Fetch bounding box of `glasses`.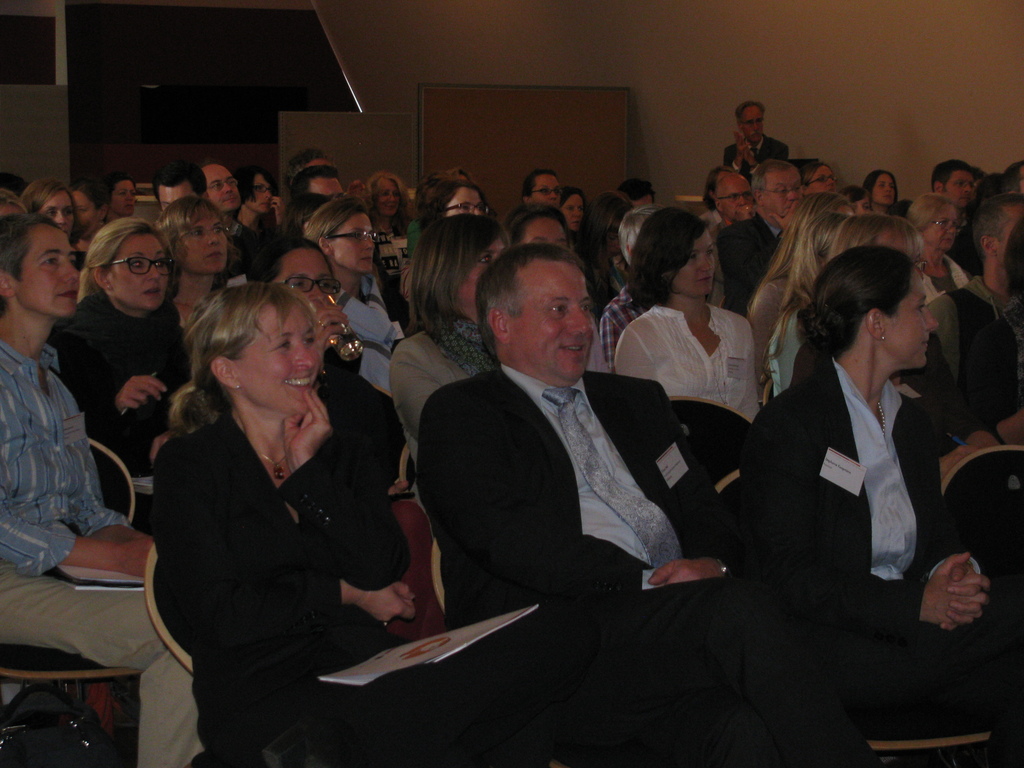
Bbox: <box>204,177,232,190</box>.
